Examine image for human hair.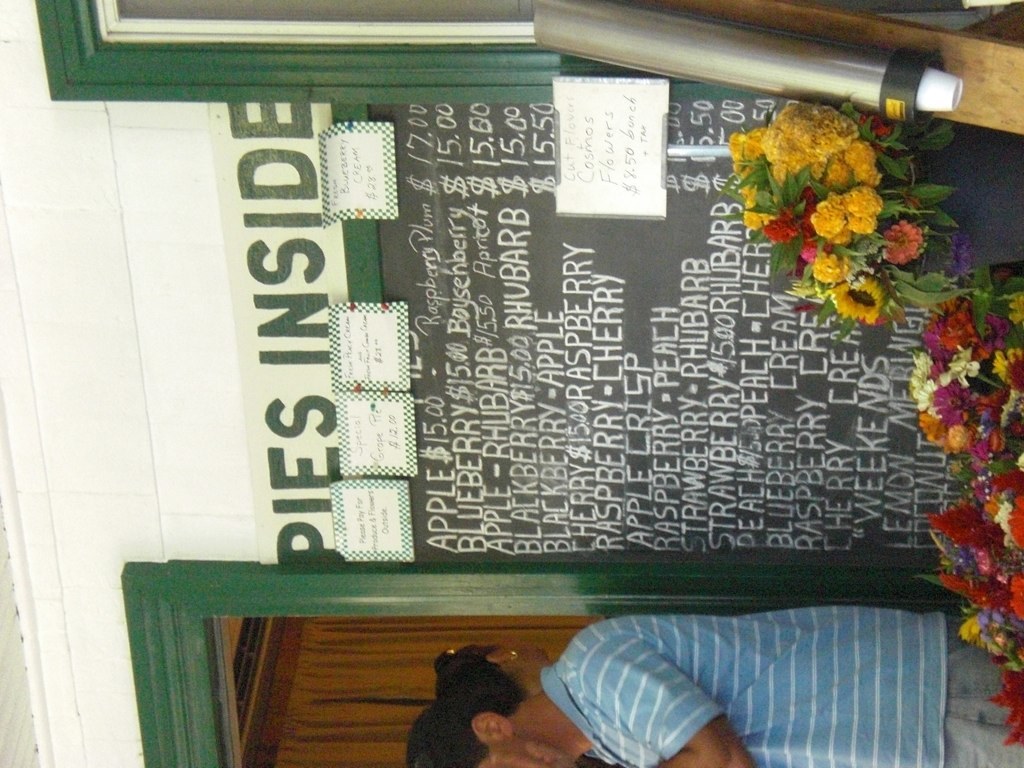
Examination result: rect(433, 646, 505, 695).
